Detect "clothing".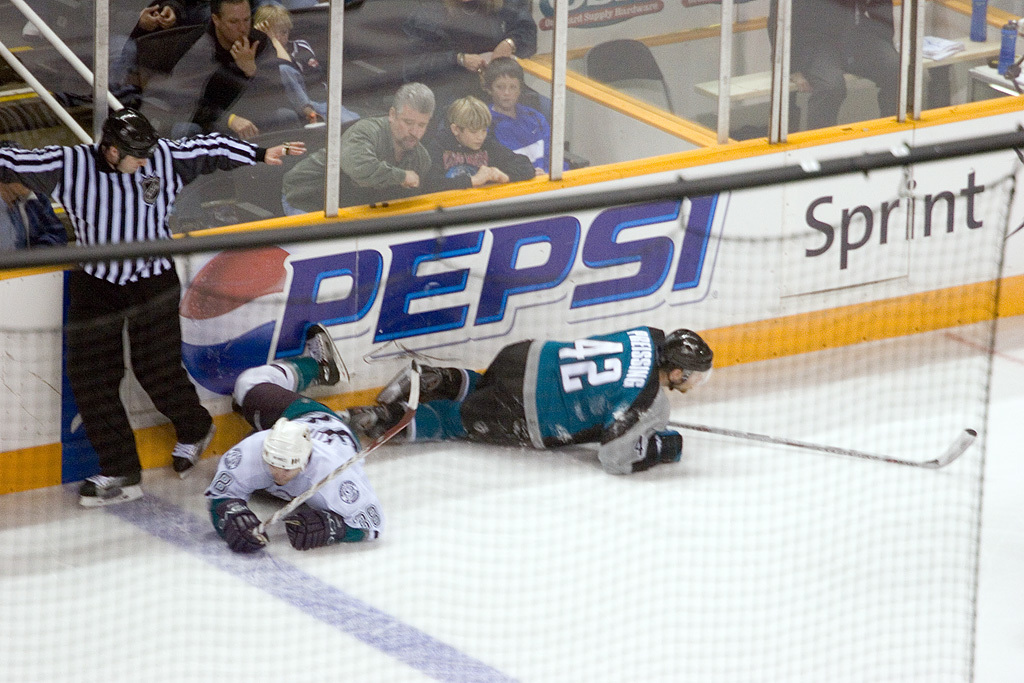
Detected at 458,343,522,439.
